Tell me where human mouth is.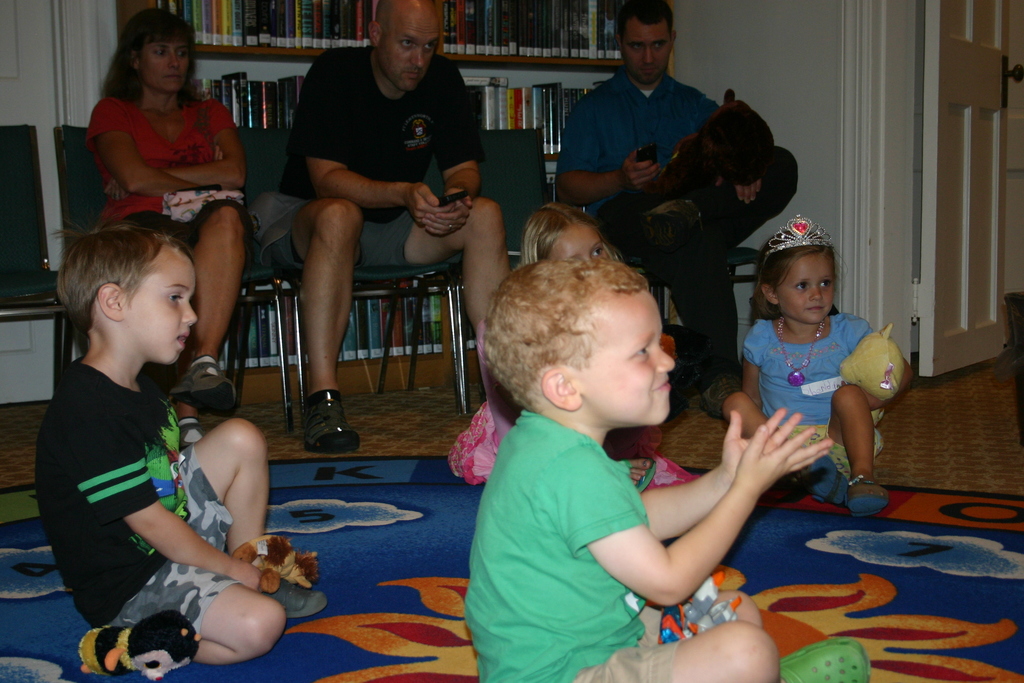
human mouth is at bbox=[649, 377, 671, 395].
